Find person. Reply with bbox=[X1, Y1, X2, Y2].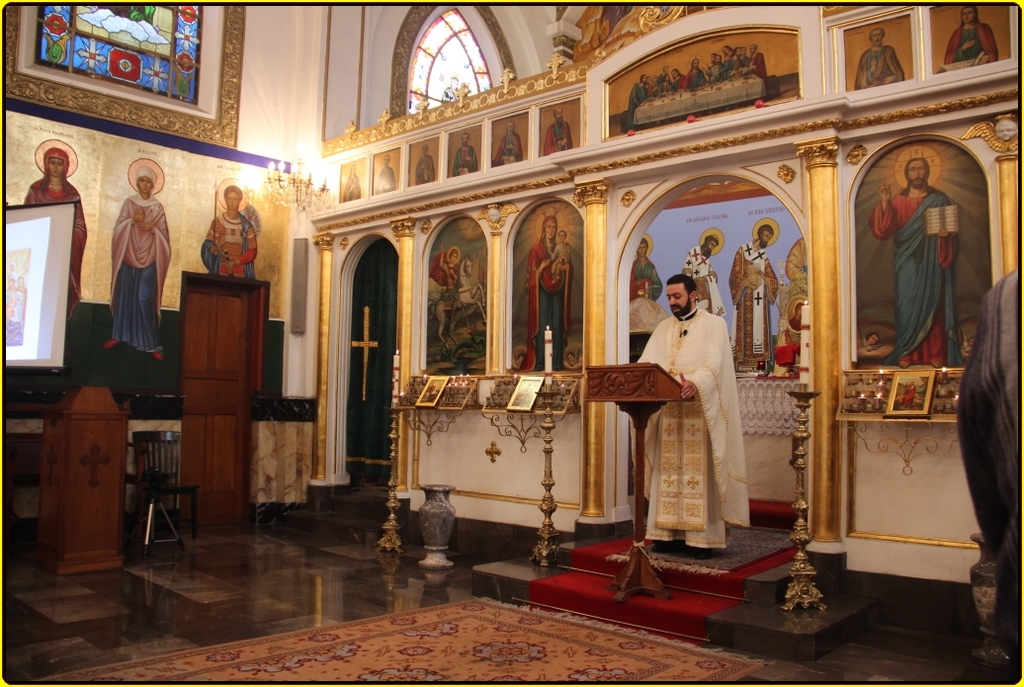
bbox=[492, 119, 528, 167].
